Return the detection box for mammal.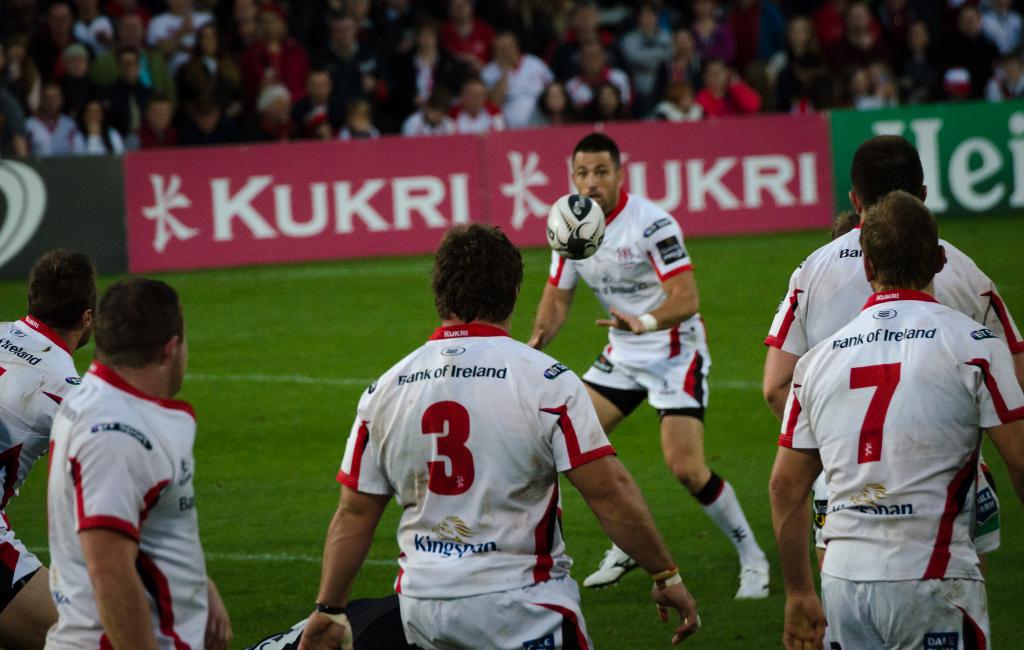
<box>828,215,862,240</box>.
